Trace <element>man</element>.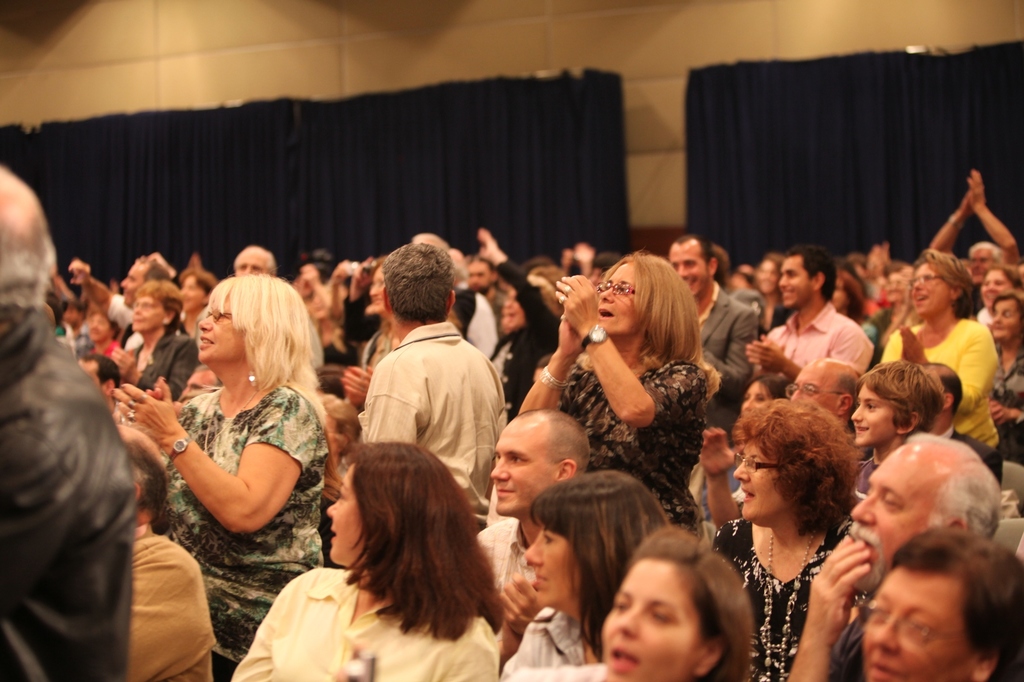
Traced to x1=787, y1=356, x2=872, y2=475.
